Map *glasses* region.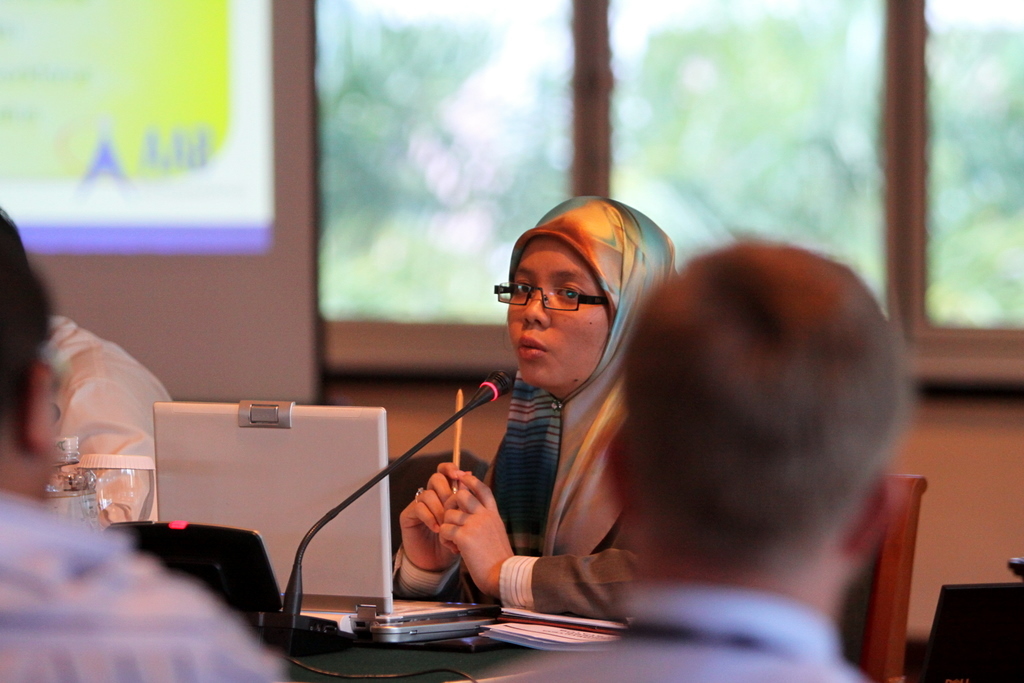
Mapped to rect(493, 275, 606, 313).
